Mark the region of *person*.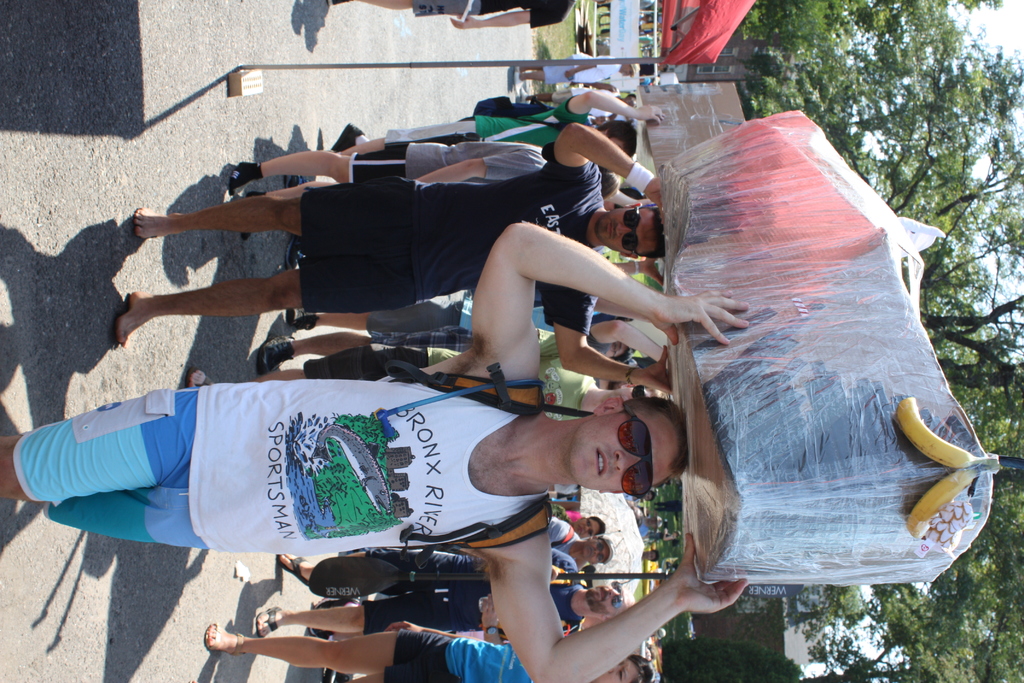
Region: 319,0,579,35.
